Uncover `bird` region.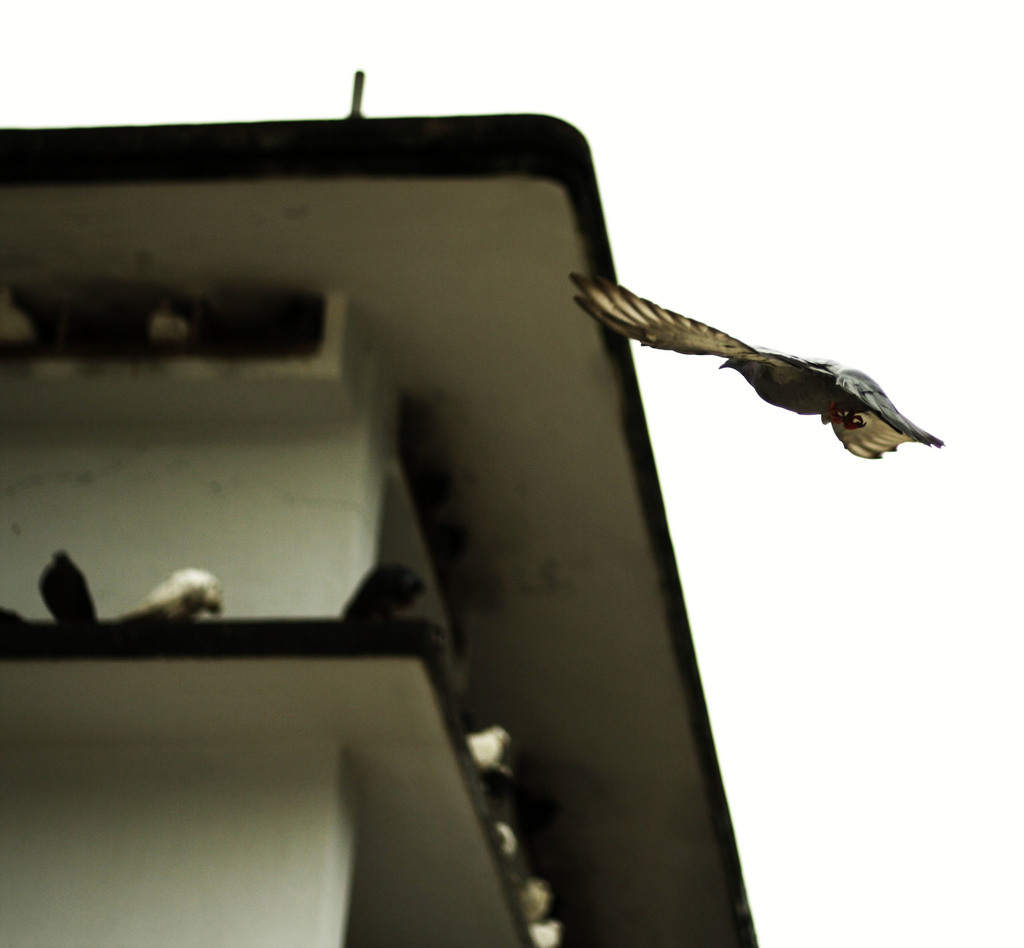
Uncovered: {"x1": 402, "y1": 393, "x2": 437, "y2": 461}.
